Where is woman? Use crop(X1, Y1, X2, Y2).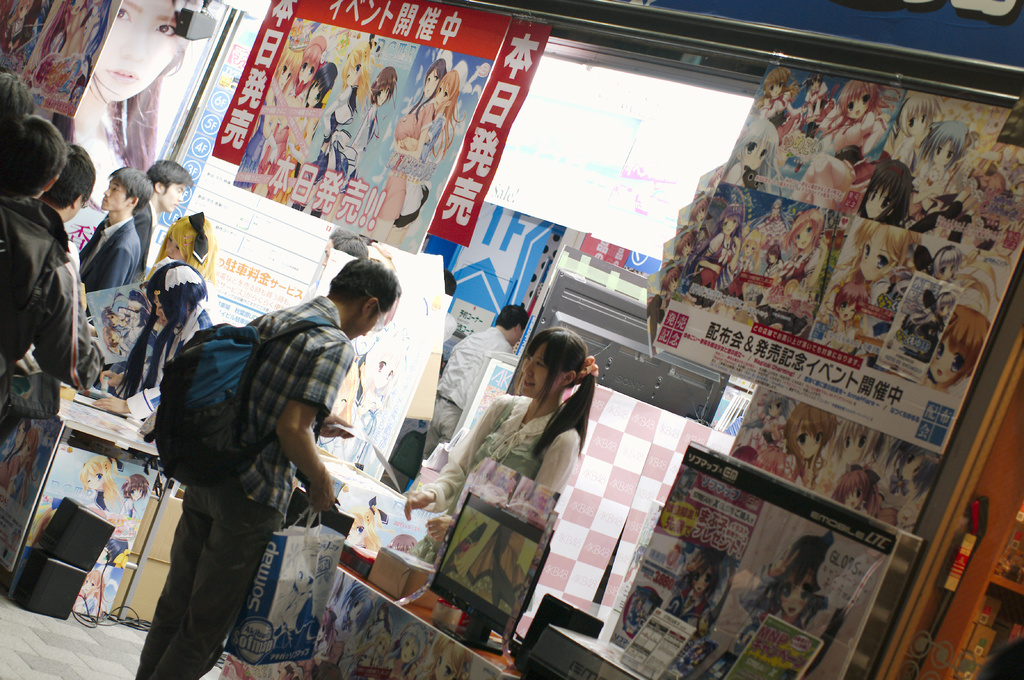
crop(228, 35, 304, 190).
